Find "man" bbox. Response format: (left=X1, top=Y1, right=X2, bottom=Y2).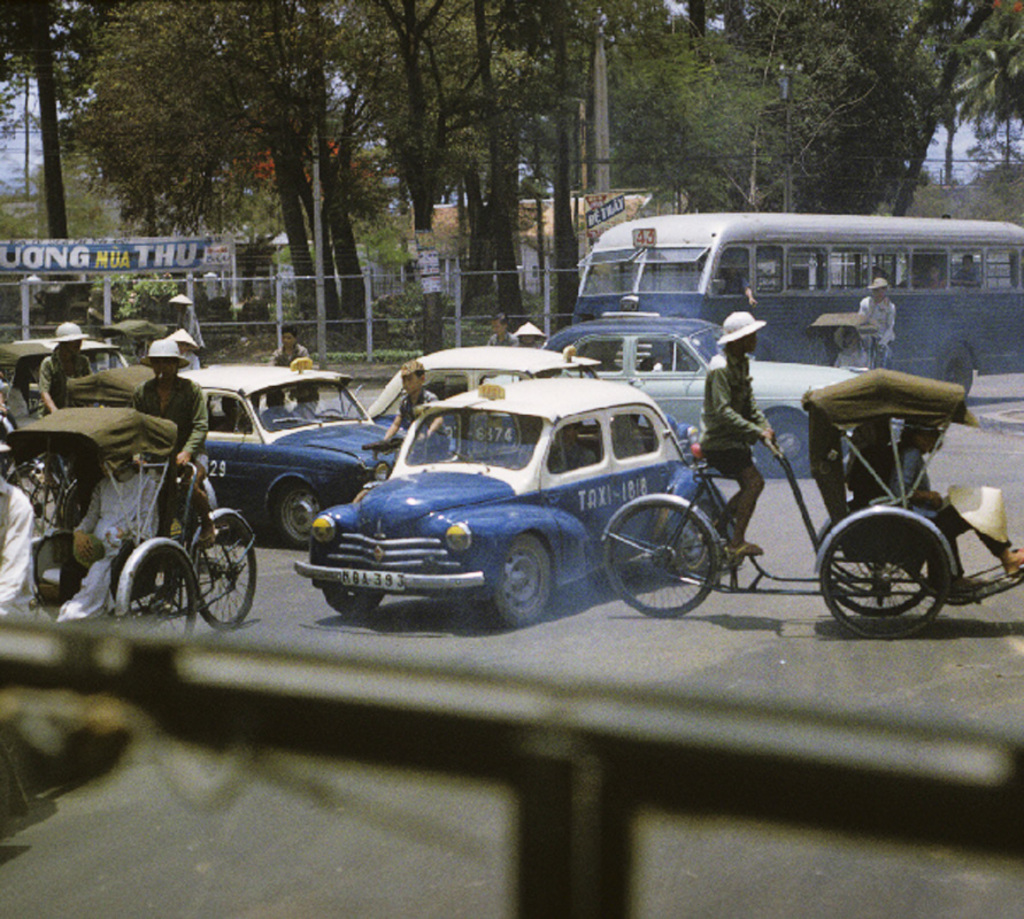
(left=0, top=434, right=39, bottom=613).
